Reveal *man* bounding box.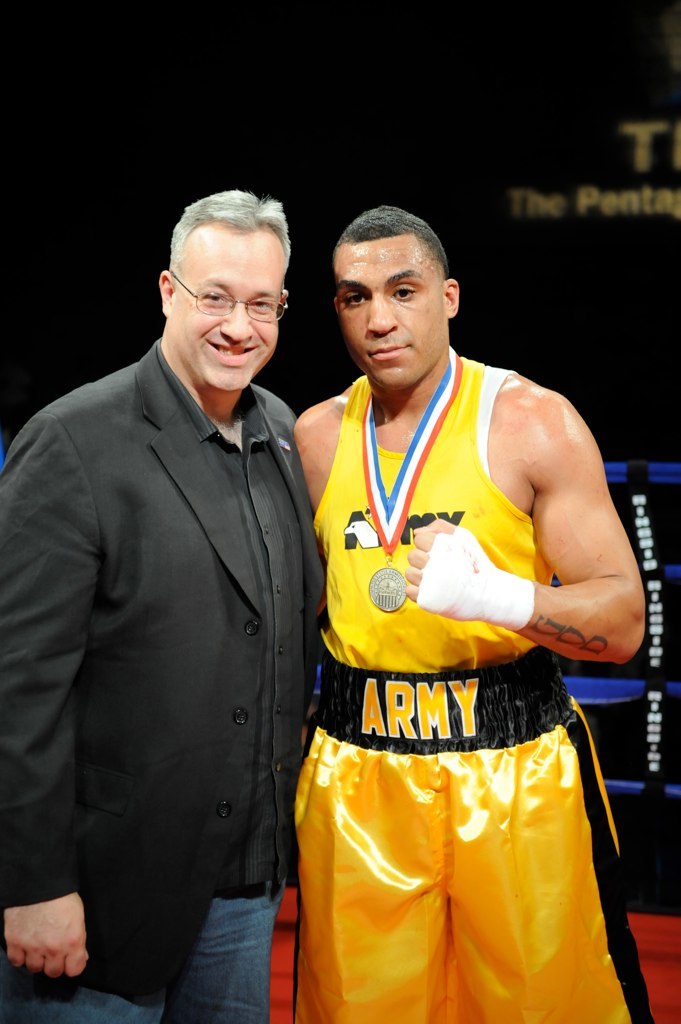
Revealed: [x1=291, y1=207, x2=649, y2=1023].
